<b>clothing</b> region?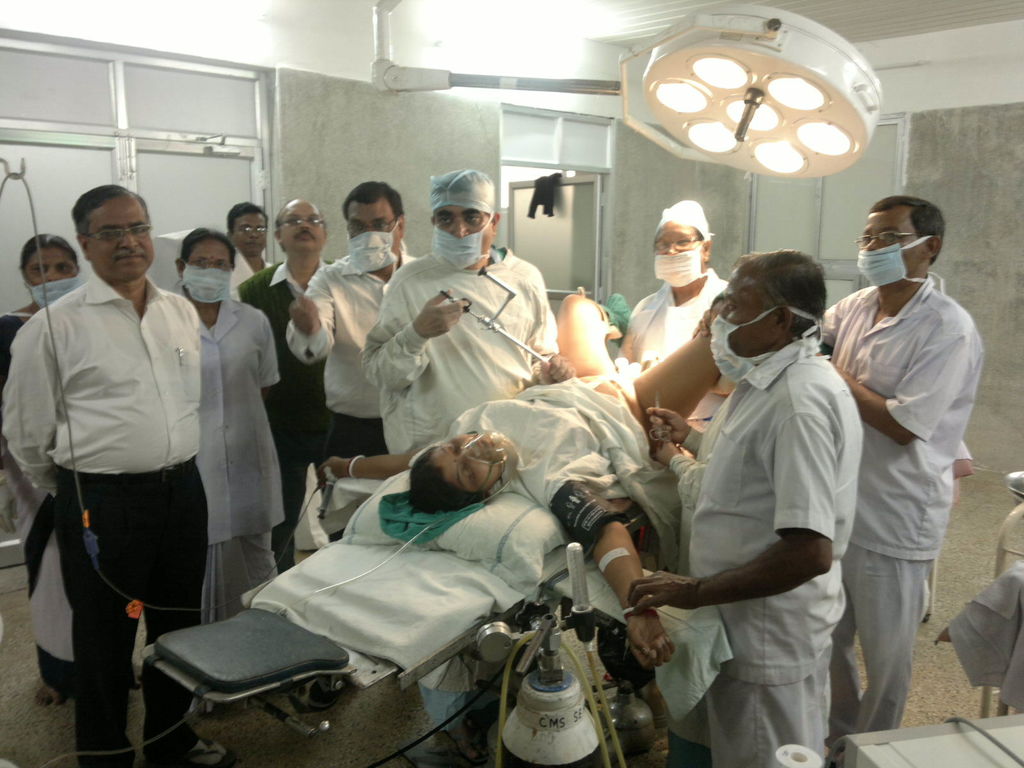
(x1=0, y1=278, x2=211, y2=767)
